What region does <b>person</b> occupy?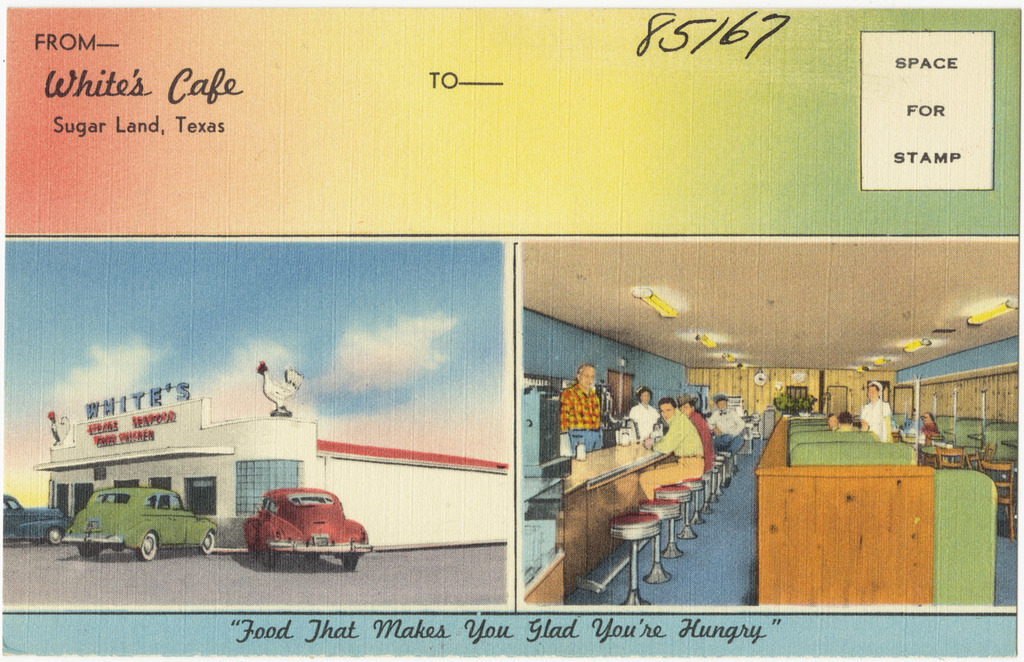
bbox=(560, 363, 605, 458).
